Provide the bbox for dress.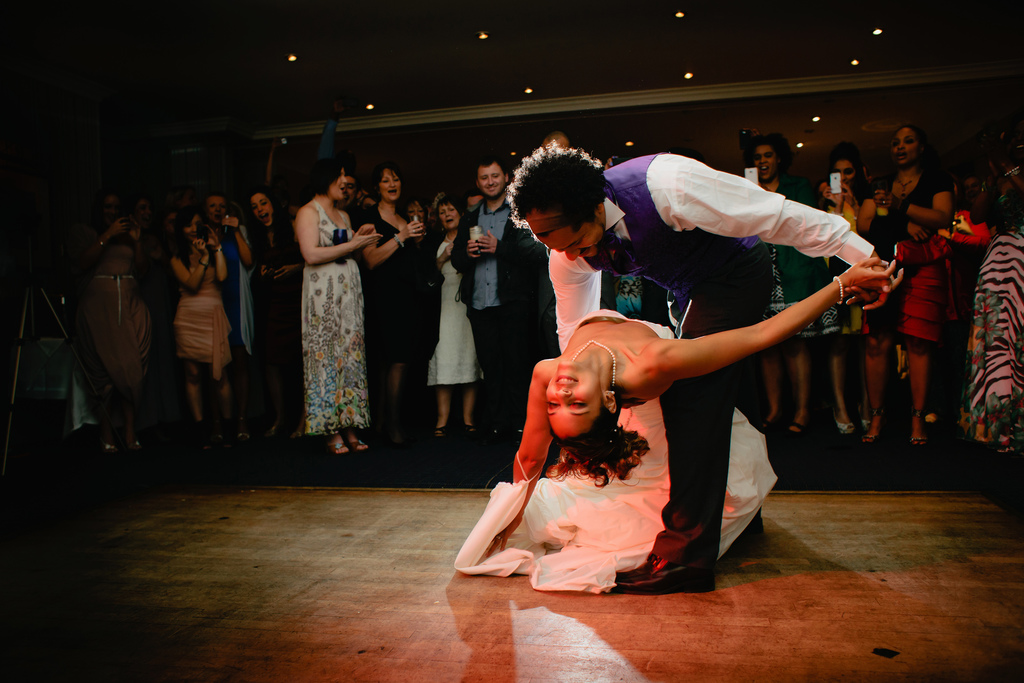
region(84, 241, 152, 396).
